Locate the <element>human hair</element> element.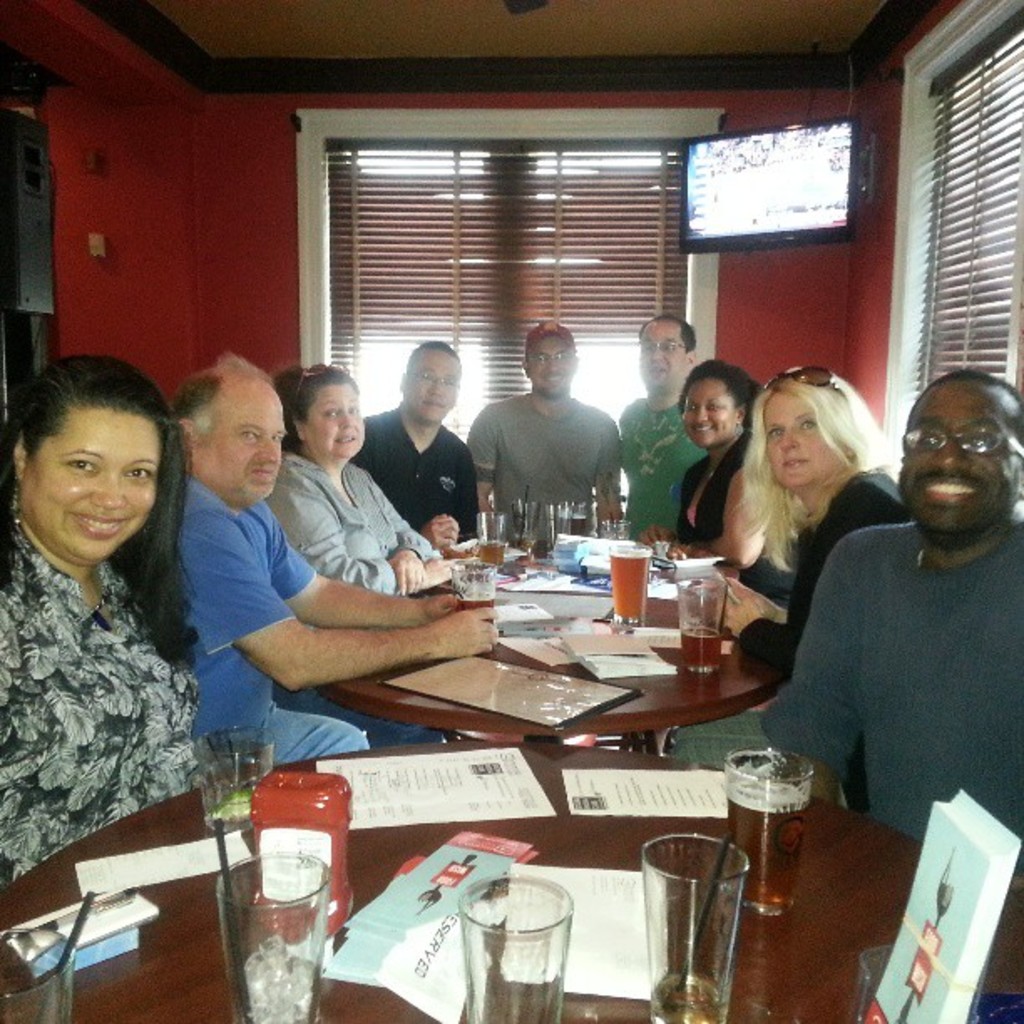
Element bbox: [724,366,882,567].
